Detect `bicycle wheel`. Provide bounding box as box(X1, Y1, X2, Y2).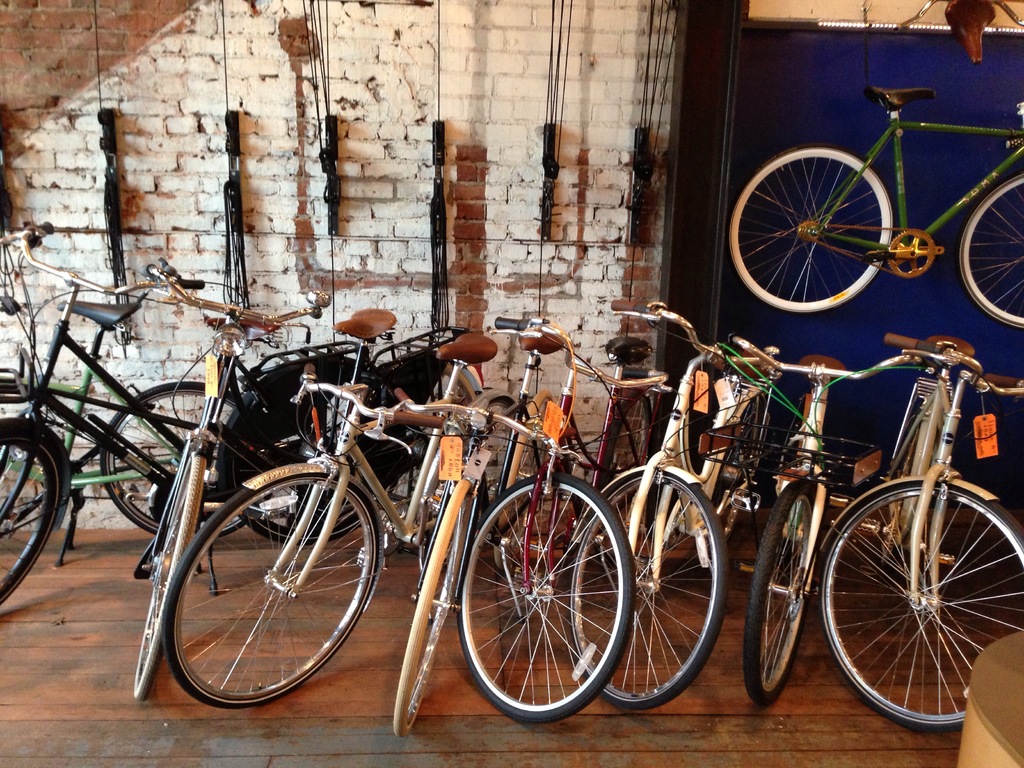
box(456, 471, 632, 725).
